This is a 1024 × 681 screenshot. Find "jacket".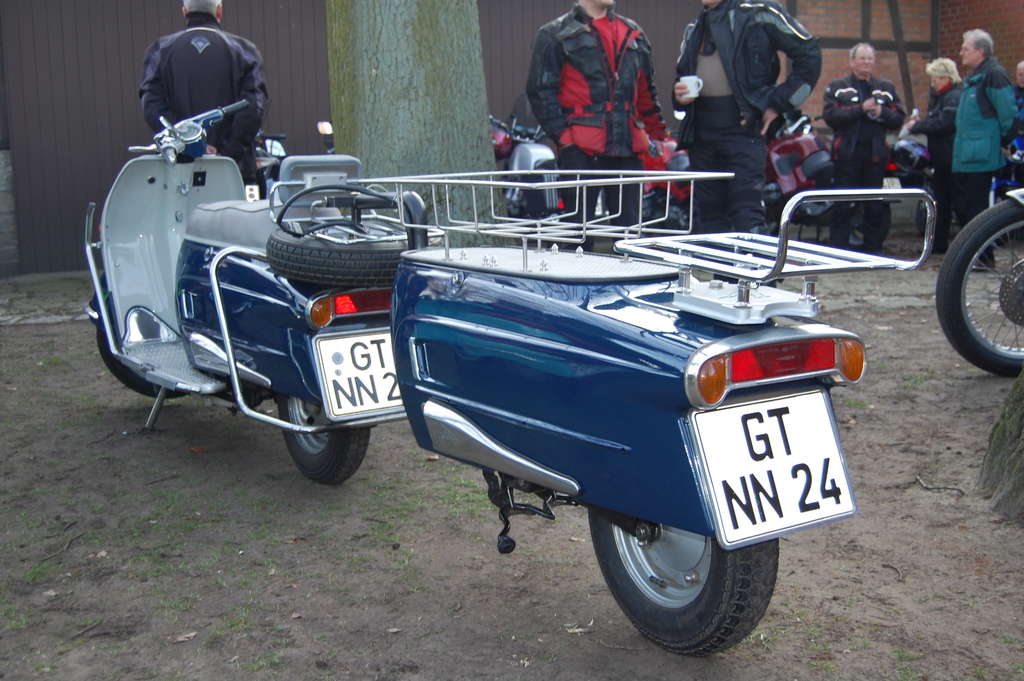
Bounding box: x1=919, y1=79, x2=952, y2=179.
